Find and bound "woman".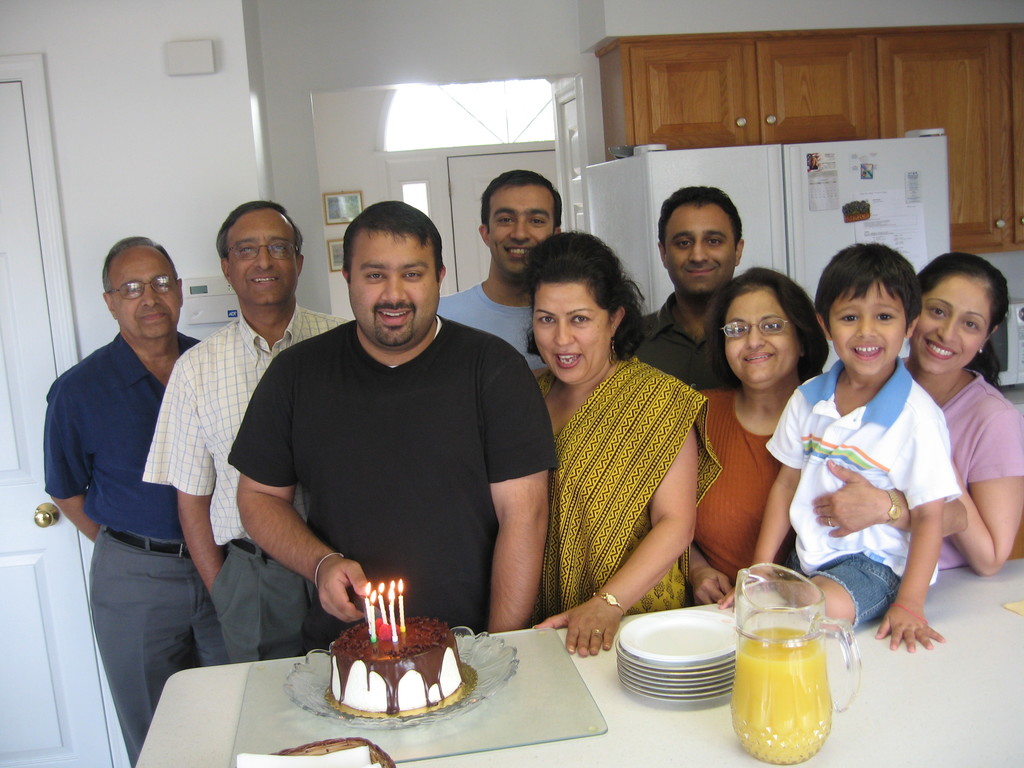
Bound: detection(806, 252, 1023, 579).
